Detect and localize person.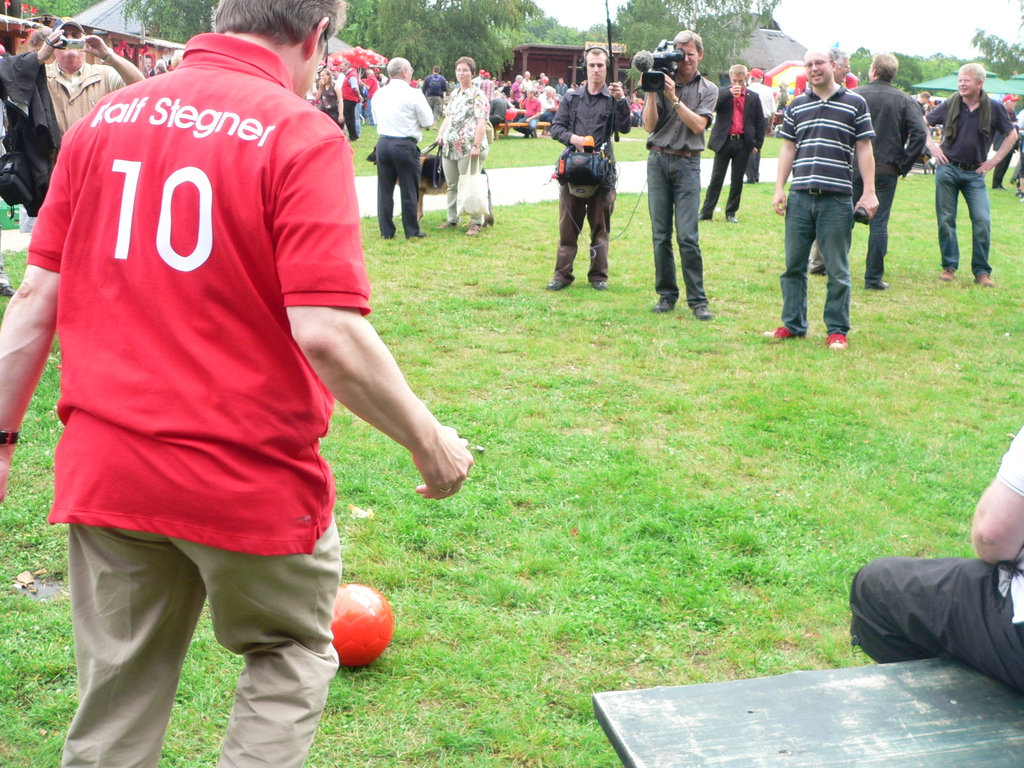
Localized at 928,64,1021,294.
